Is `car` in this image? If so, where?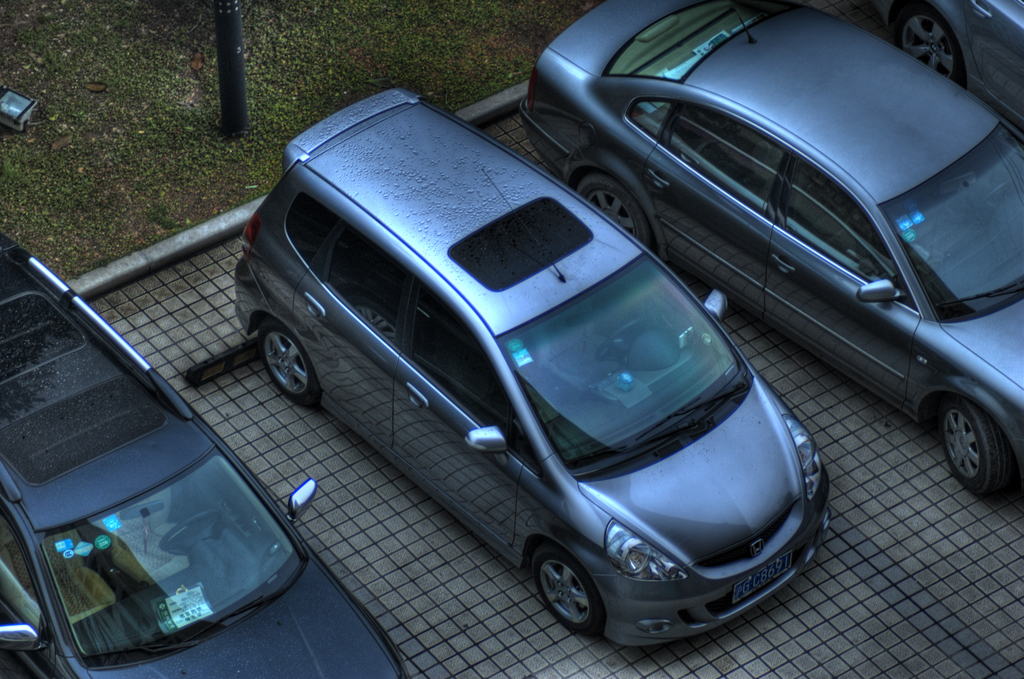
Yes, at x1=0, y1=228, x2=409, y2=678.
